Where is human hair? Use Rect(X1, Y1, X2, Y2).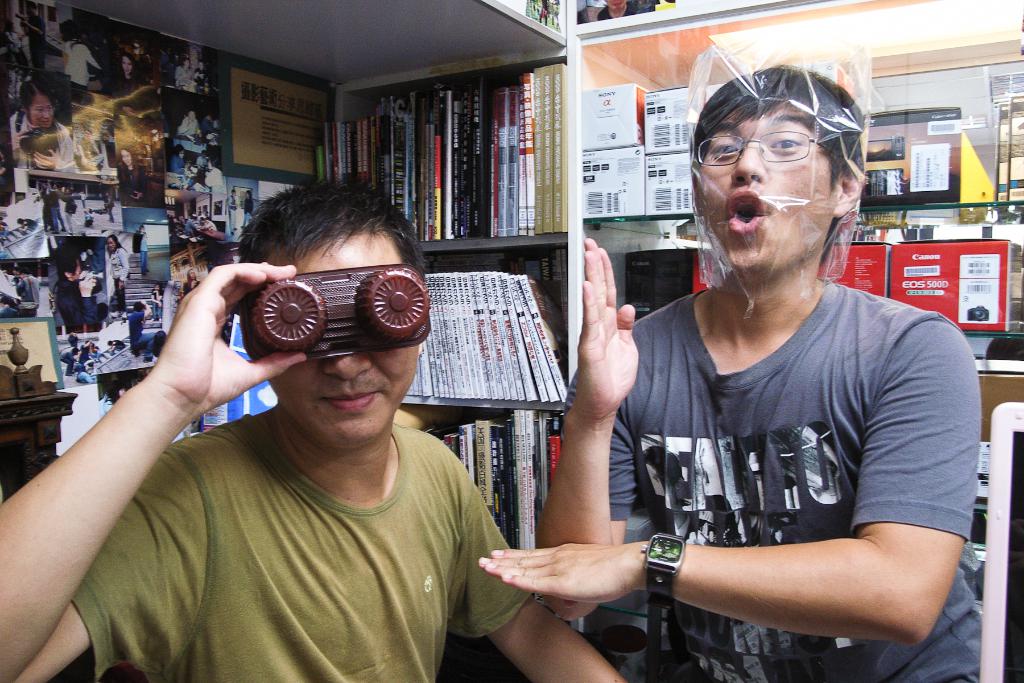
Rect(59, 18, 80, 44).
